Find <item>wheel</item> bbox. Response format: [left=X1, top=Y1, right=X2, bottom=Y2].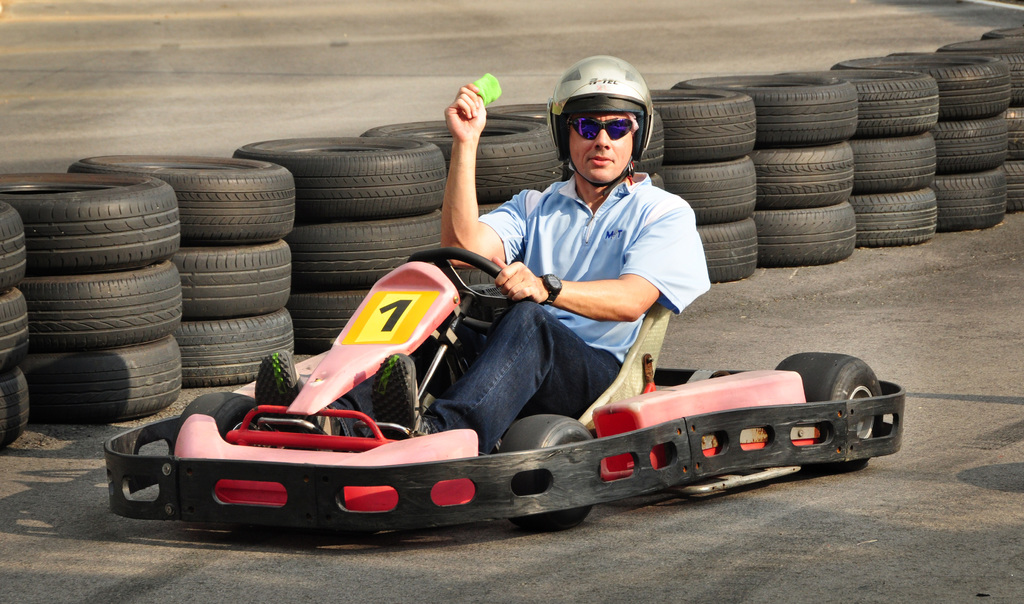
[left=0, top=291, right=29, bottom=368].
